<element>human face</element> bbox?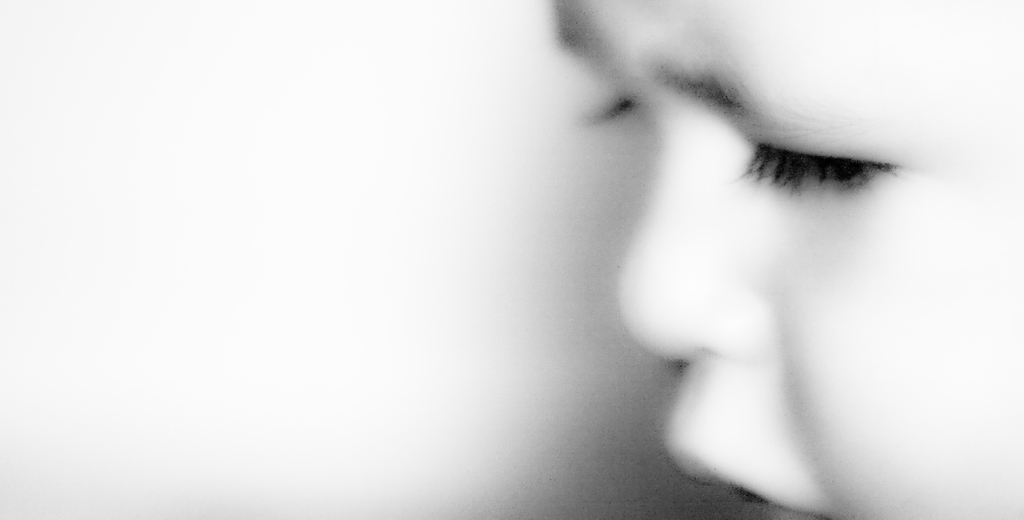
box=[541, 0, 1022, 519]
